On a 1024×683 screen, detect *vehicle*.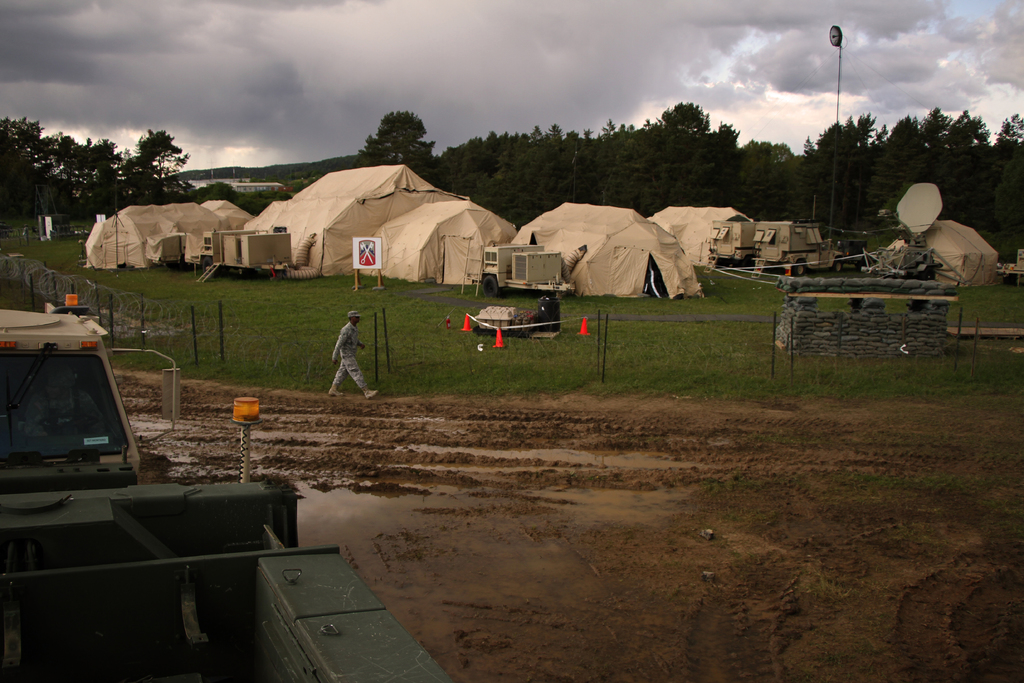
753/216/845/277.
